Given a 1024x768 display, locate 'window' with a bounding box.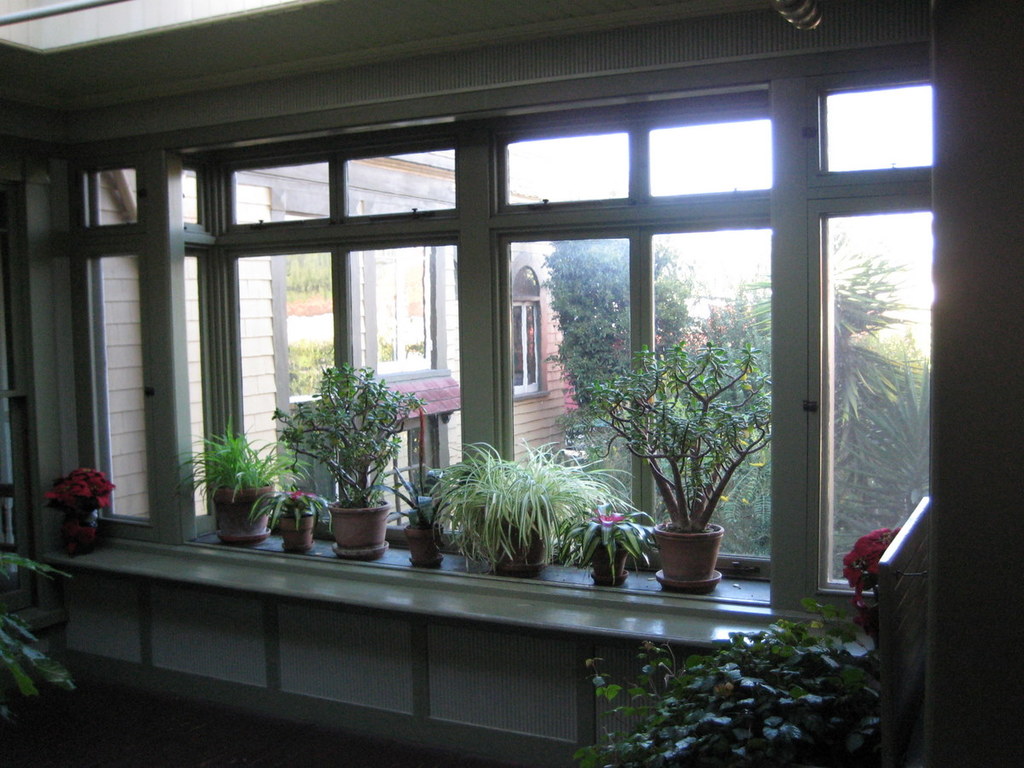
Located: Rect(325, 411, 445, 528).
